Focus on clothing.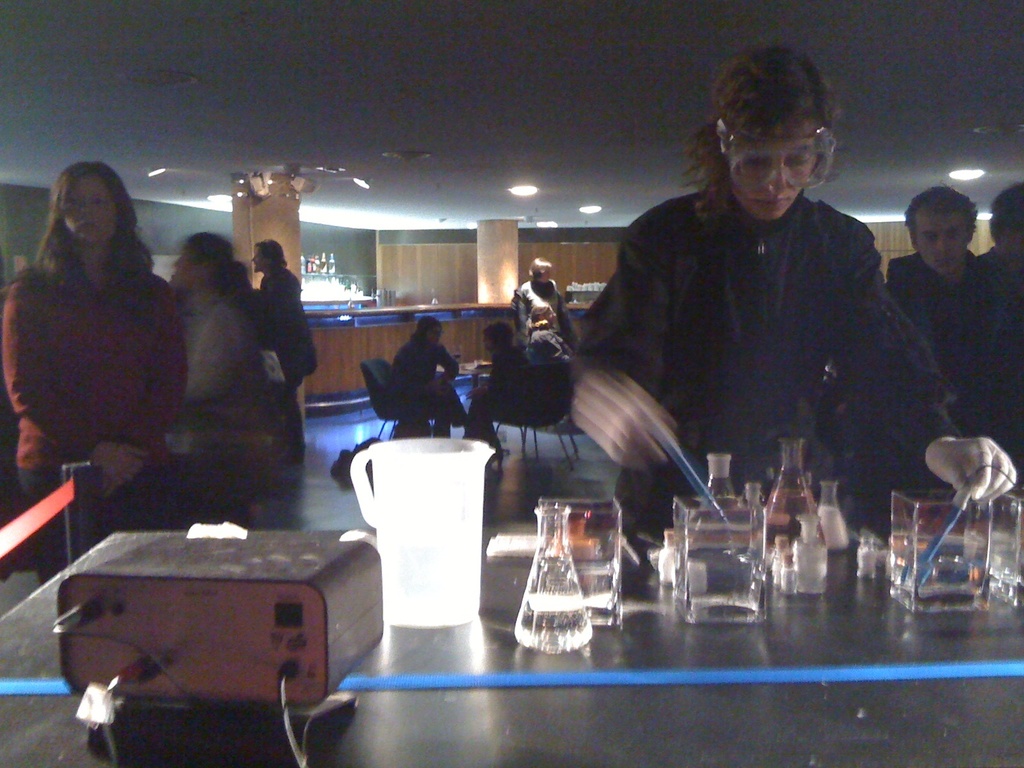
Focused at {"left": 389, "top": 341, "right": 458, "bottom": 442}.
